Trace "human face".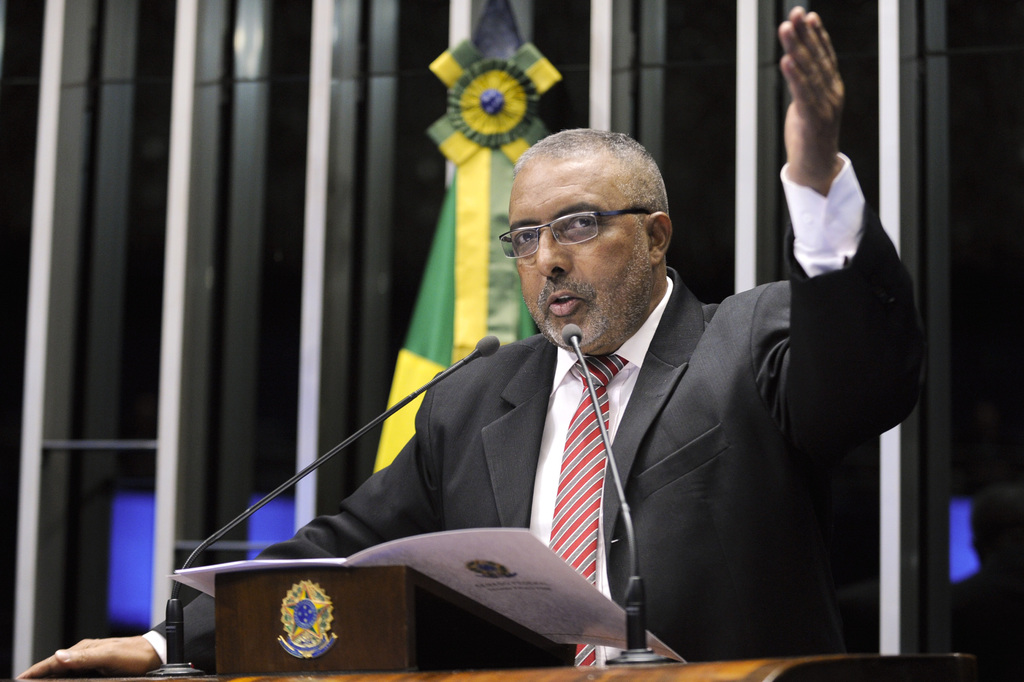
Traced to BBox(516, 165, 649, 352).
